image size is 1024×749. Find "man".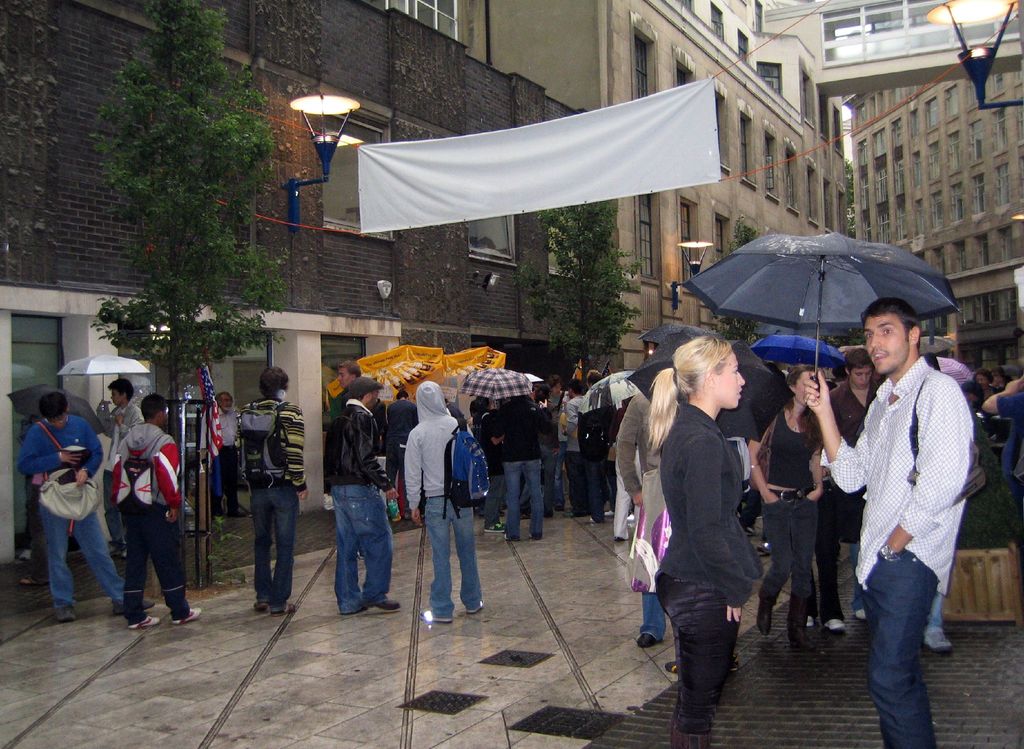
box=[614, 390, 675, 646].
